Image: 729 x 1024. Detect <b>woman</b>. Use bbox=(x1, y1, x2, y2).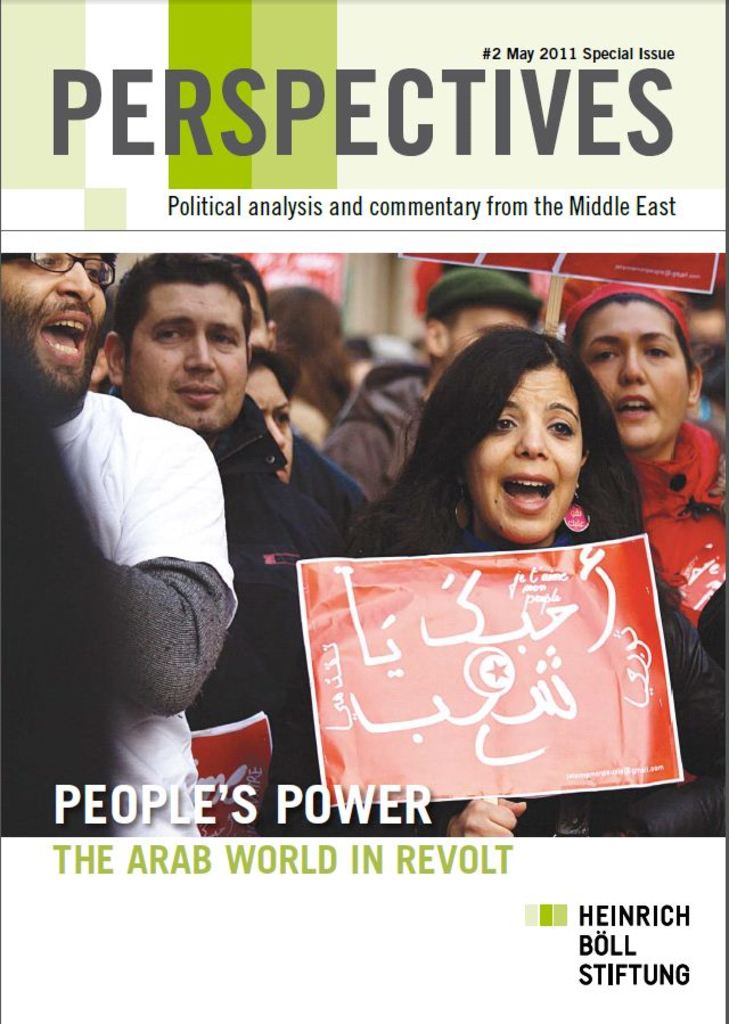
bbox=(540, 285, 728, 662).
